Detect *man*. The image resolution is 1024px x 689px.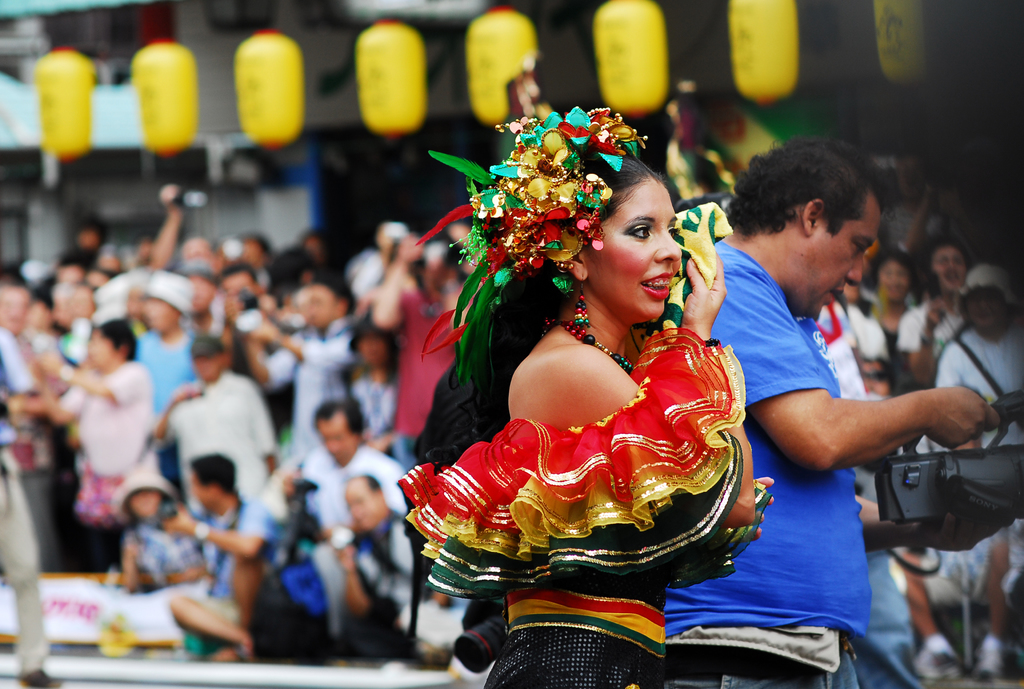
250, 397, 413, 665.
